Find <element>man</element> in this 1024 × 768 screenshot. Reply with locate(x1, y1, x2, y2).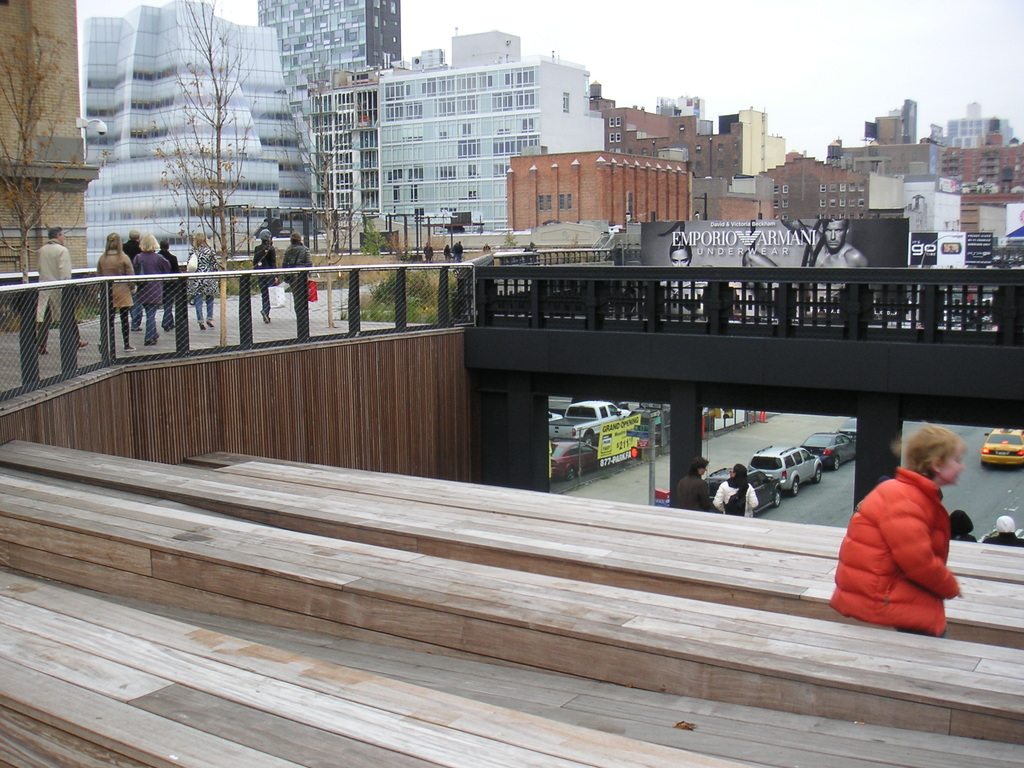
locate(742, 218, 865, 312).
